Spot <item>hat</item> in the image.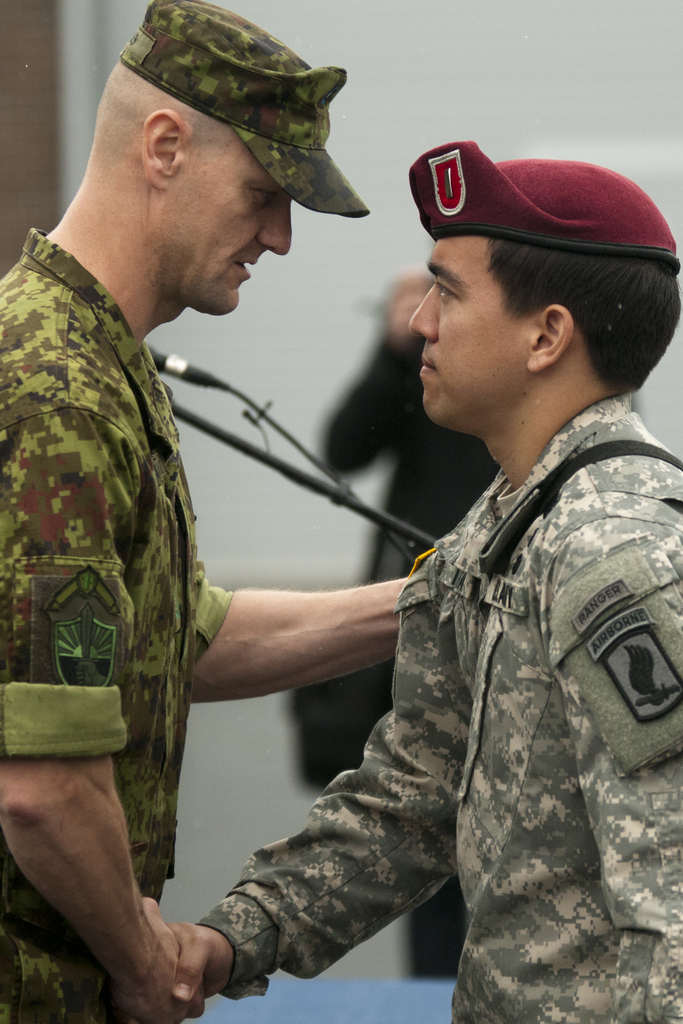
<item>hat</item> found at (117, 0, 372, 219).
